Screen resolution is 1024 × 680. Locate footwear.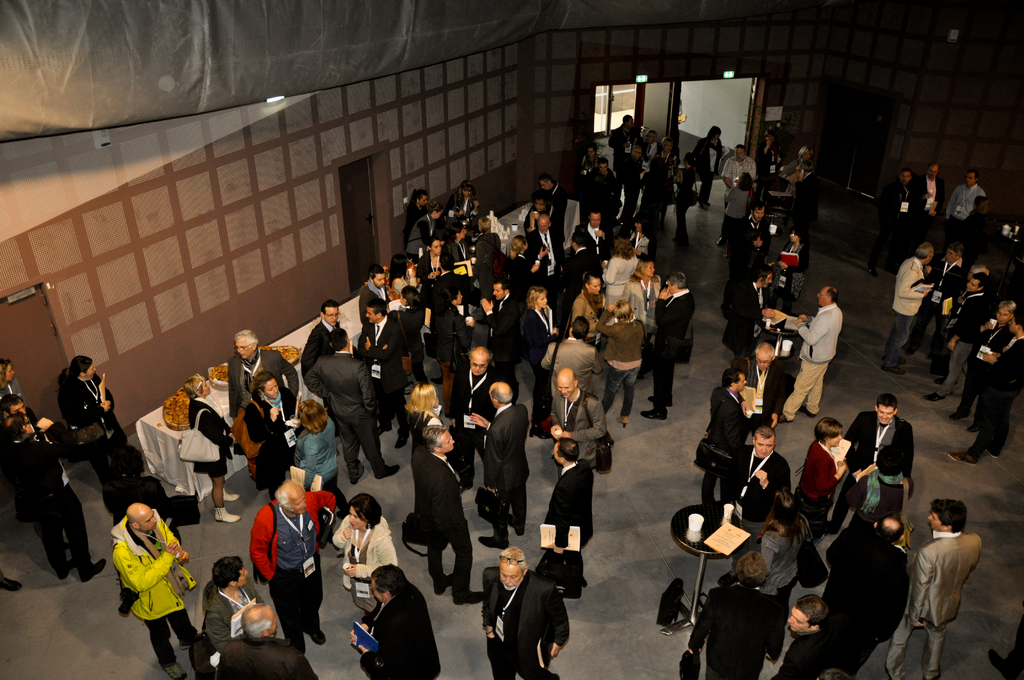
bbox=(212, 505, 241, 522).
